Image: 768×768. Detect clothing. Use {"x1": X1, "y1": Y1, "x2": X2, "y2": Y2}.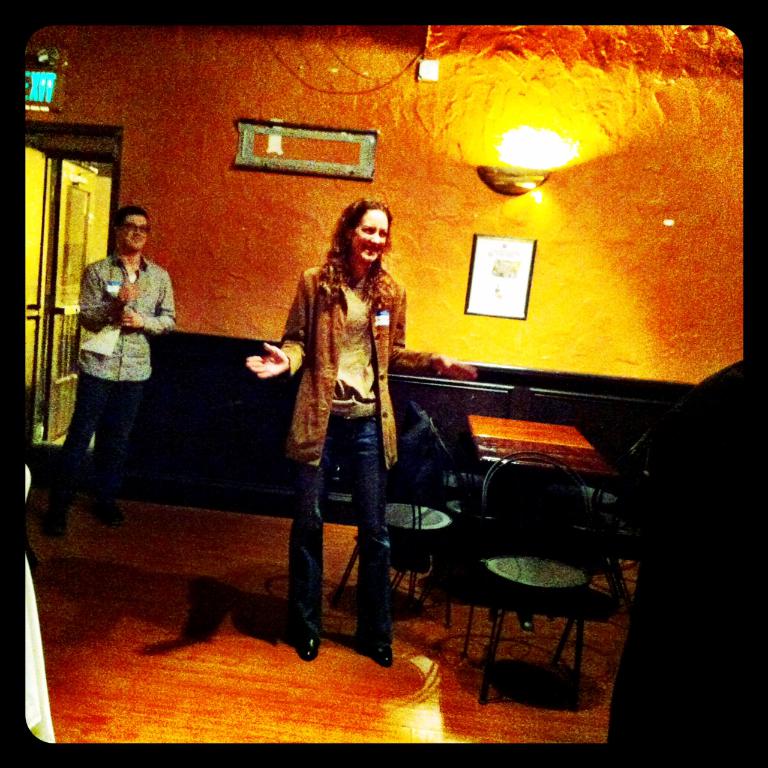
{"x1": 278, "y1": 255, "x2": 407, "y2": 634}.
